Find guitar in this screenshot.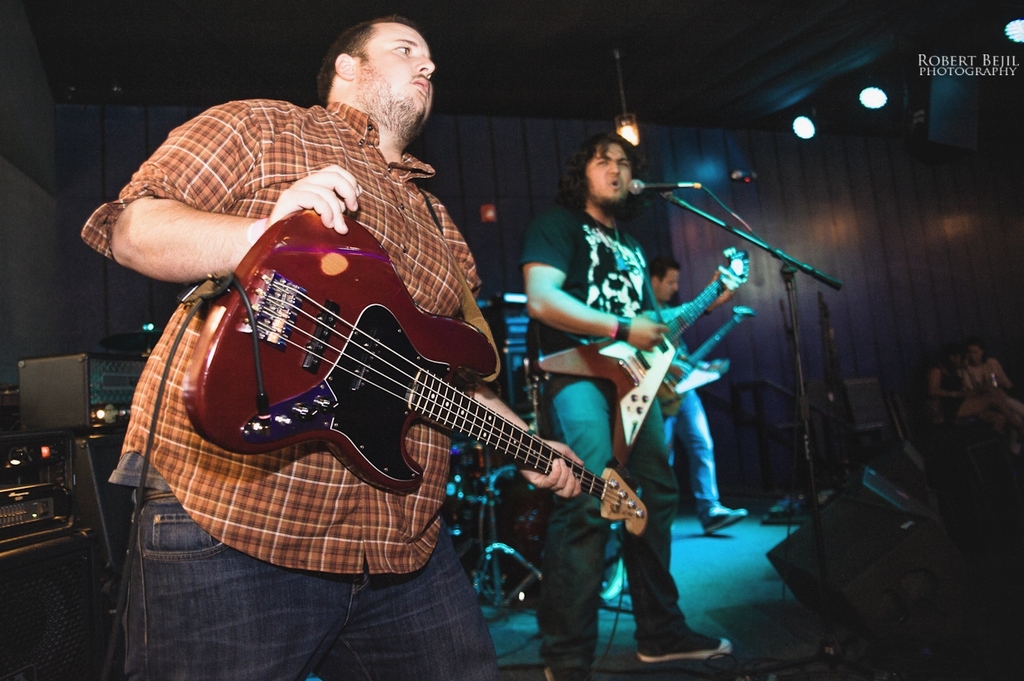
The bounding box for guitar is select_region(534, 237, 744, 478).
